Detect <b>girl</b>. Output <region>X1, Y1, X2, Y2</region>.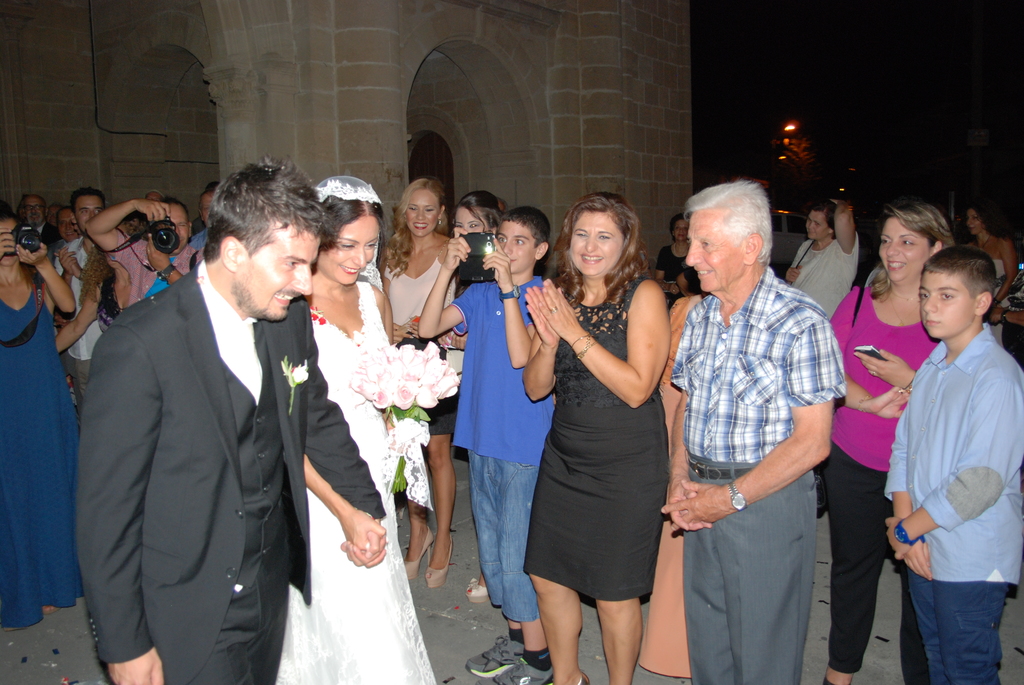
<region>376, 178, 456, 581</region>.
